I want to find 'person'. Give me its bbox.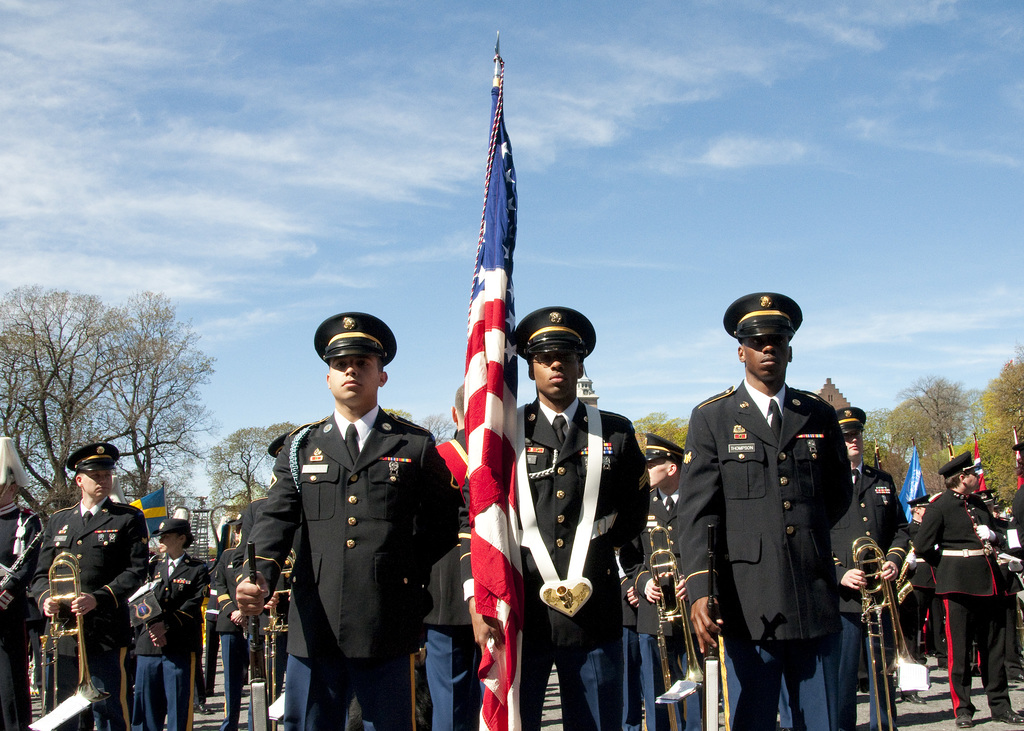
BBox(813, 405, 920, 718).
